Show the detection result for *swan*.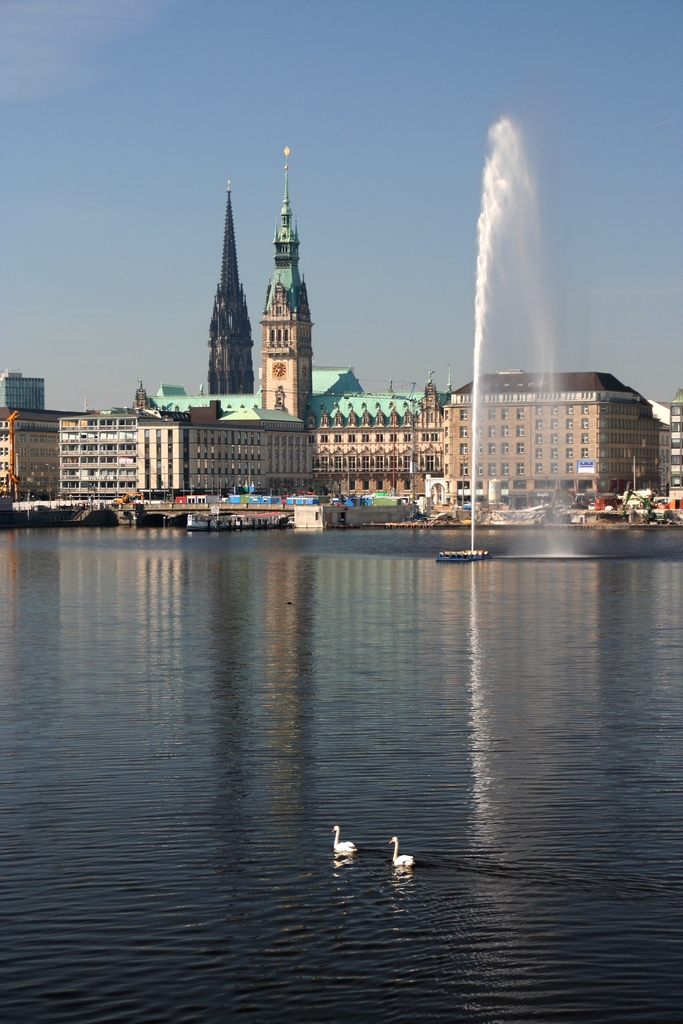
385, 834, 417, 872.
